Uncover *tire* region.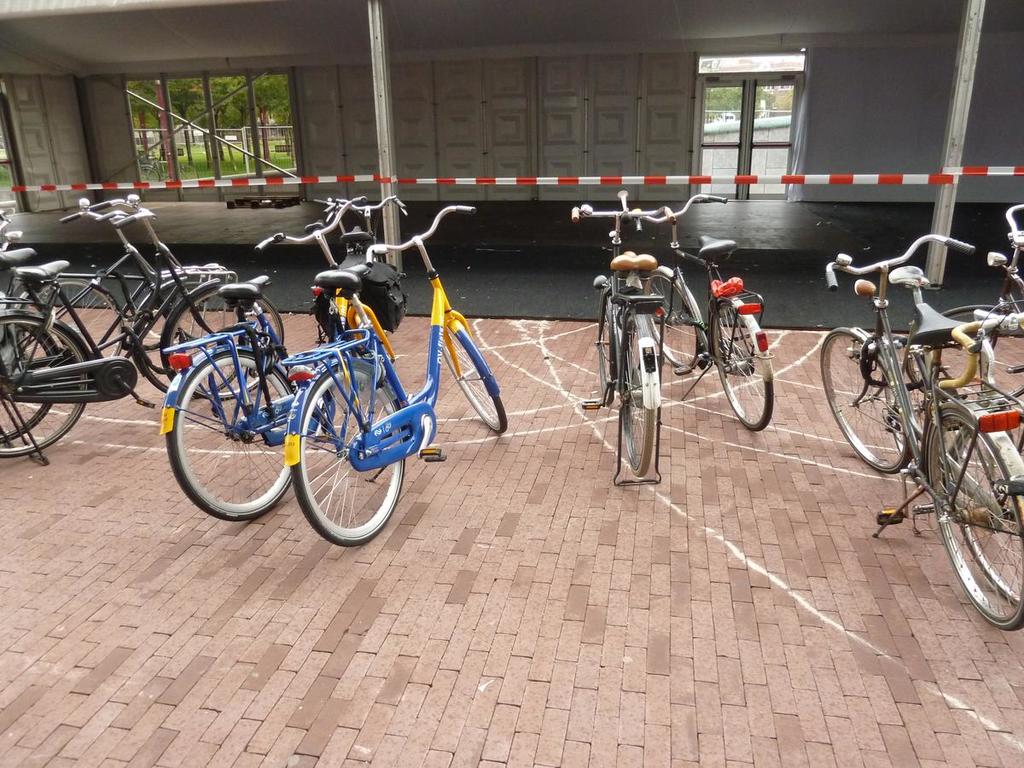
Uncovered: bbox=(132, 266, 253, 405).
